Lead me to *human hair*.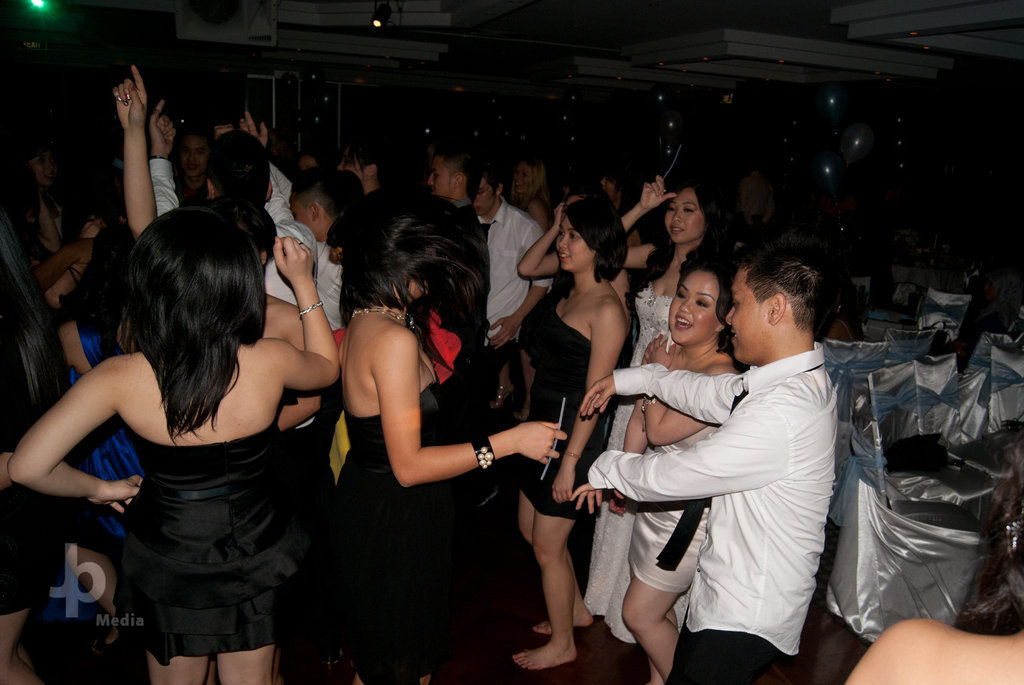
Lead to x1=678 y1=250 x2=739 y2=351.
